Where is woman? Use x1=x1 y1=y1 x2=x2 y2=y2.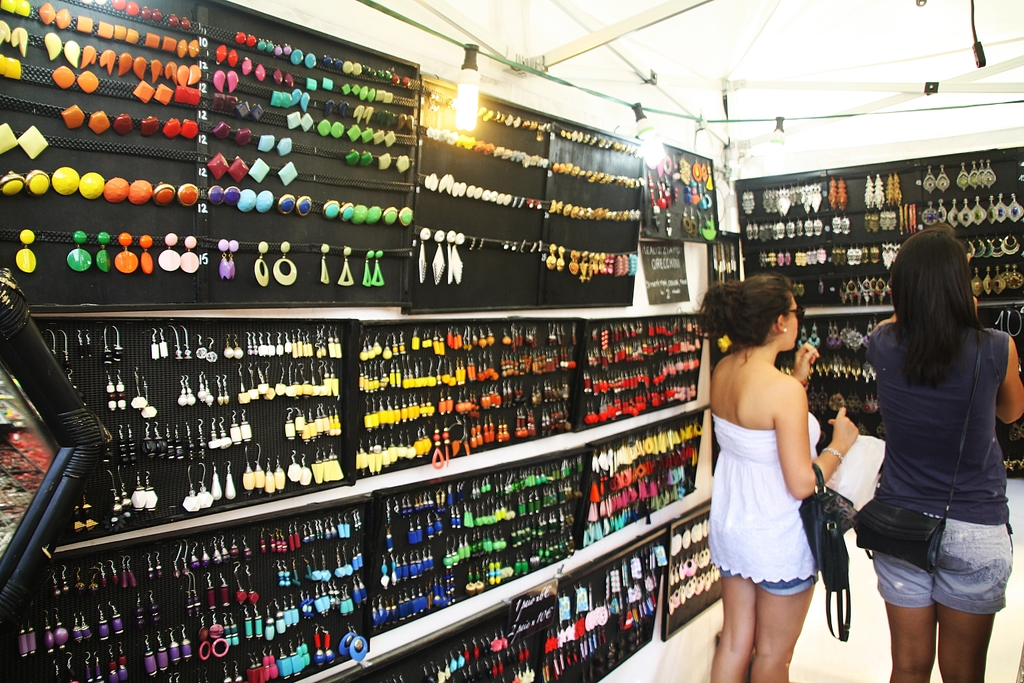
x1=690 y1=267 x2=862 y2=681.
